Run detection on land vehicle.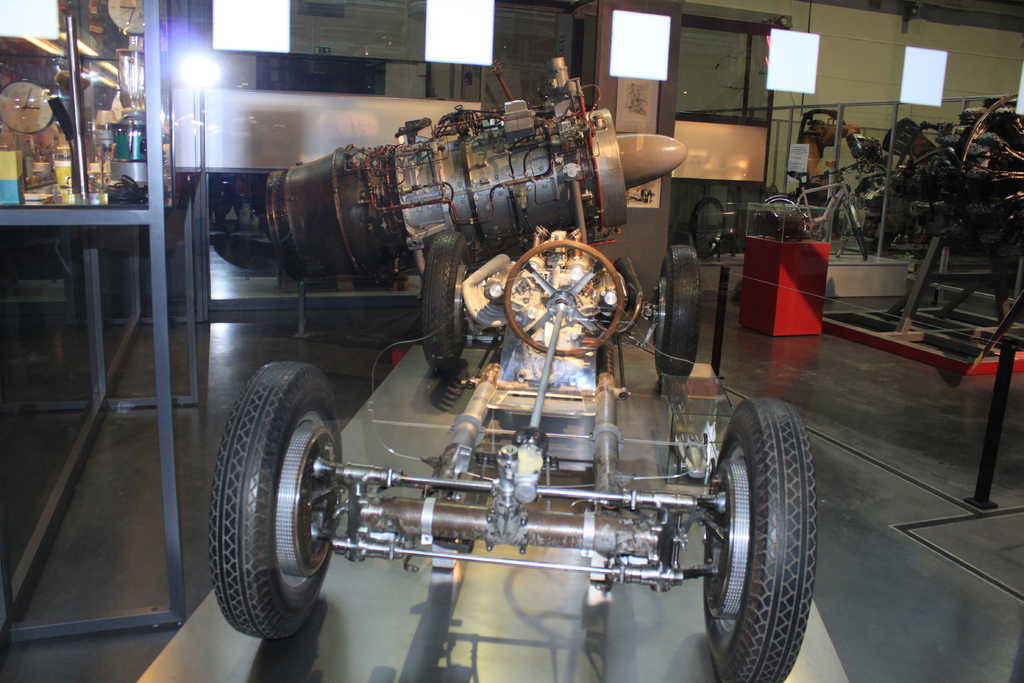
Result: {"left": 129, "top": 99, "right": 856, "bottom": 682}.
